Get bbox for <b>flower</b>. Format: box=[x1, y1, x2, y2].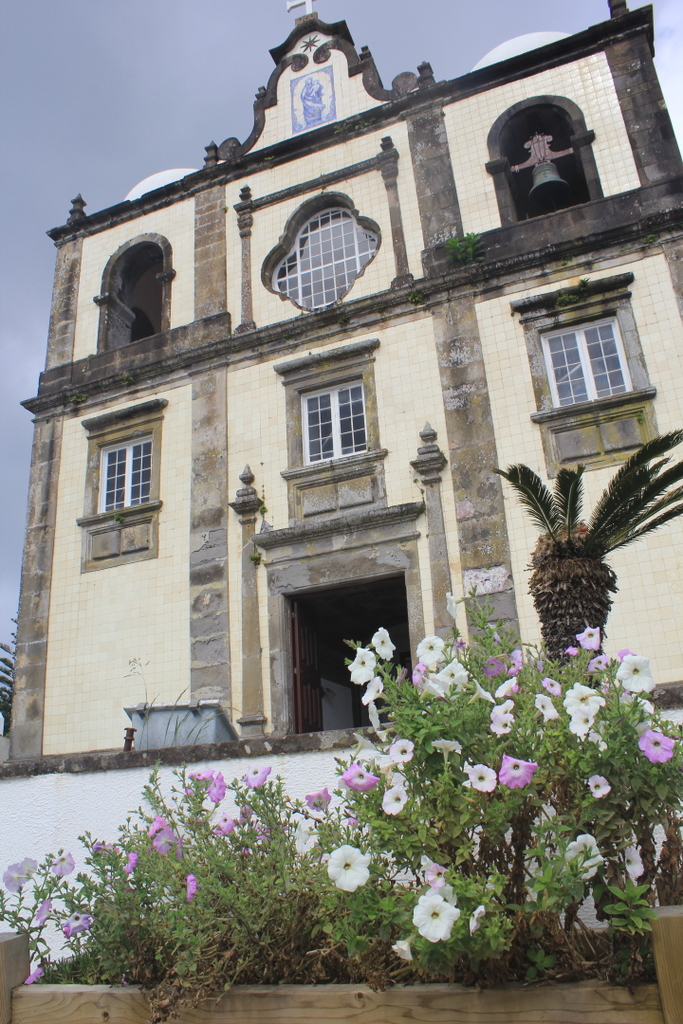
box=[442, 590, 462, 616].
